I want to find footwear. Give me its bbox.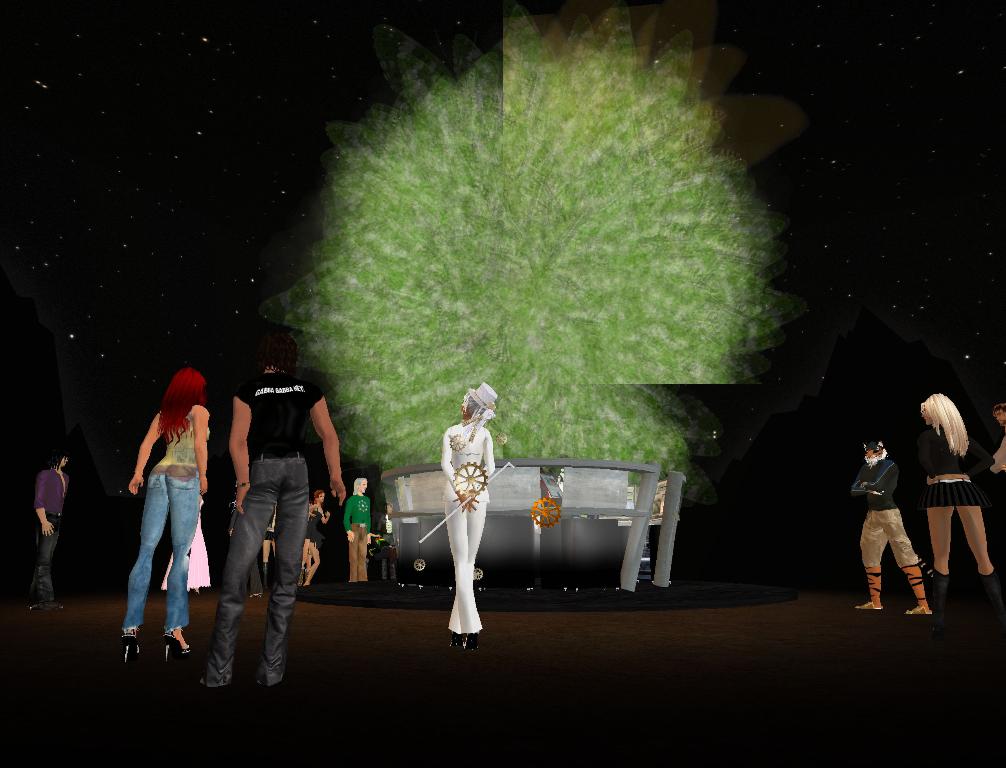
pyautogui.locateOnScreen(161, 627, 190, 668).
